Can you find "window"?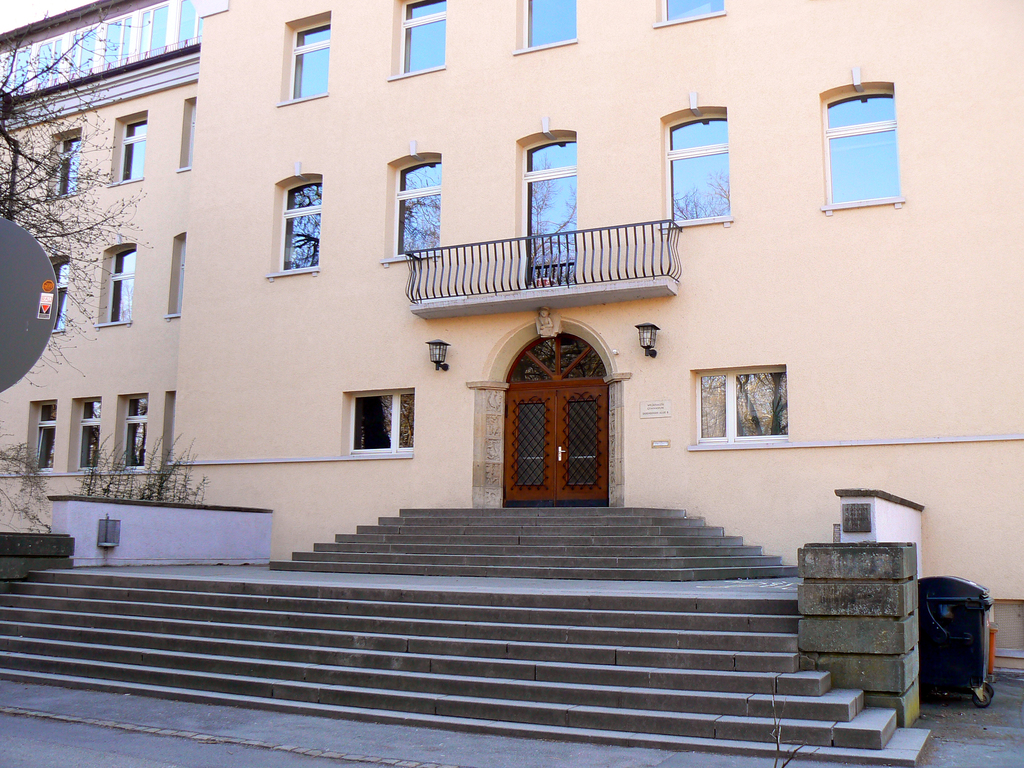
Yes, bounding box: crop(288, 17, 333, 95).
